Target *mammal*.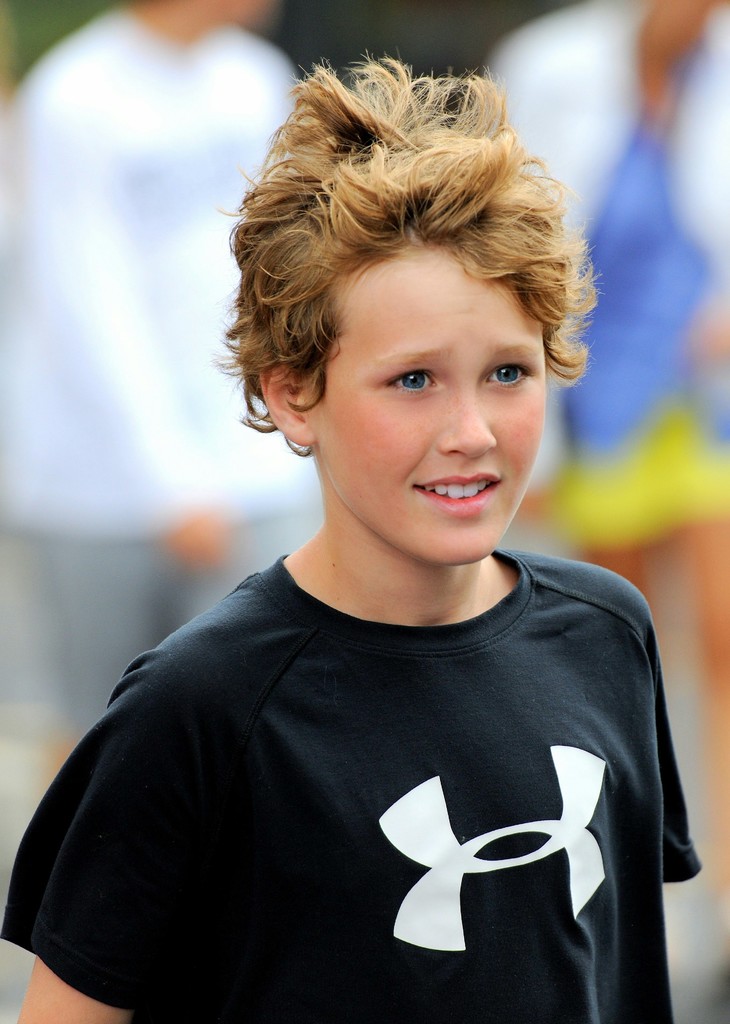
Target region: (x1=467, y1=0, x2=729, y2=739).
